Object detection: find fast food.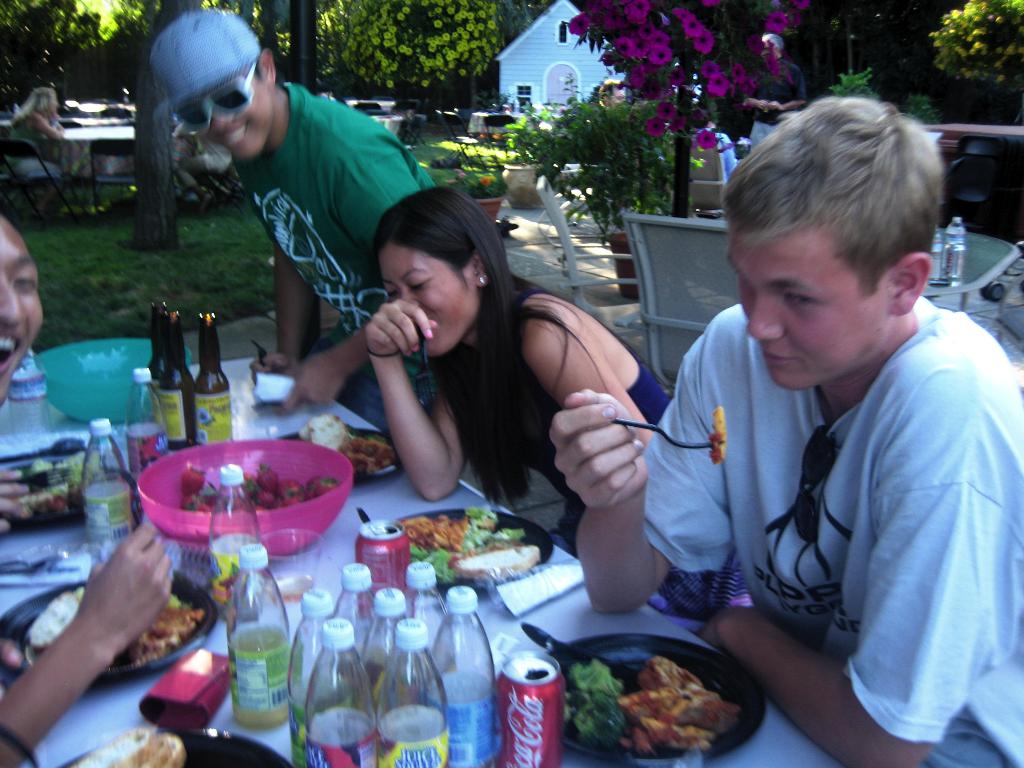
[x1=309, y1=412, x2=392, y2=474].
